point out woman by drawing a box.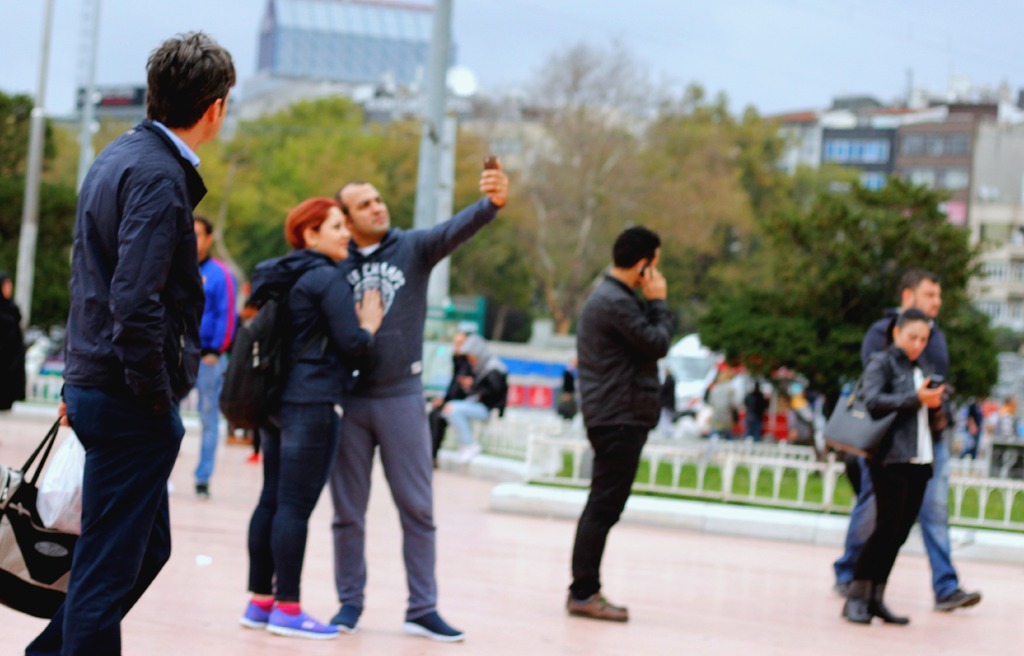
{"left": 842, "top": 309, "right": 945, "bottom": 622}.
